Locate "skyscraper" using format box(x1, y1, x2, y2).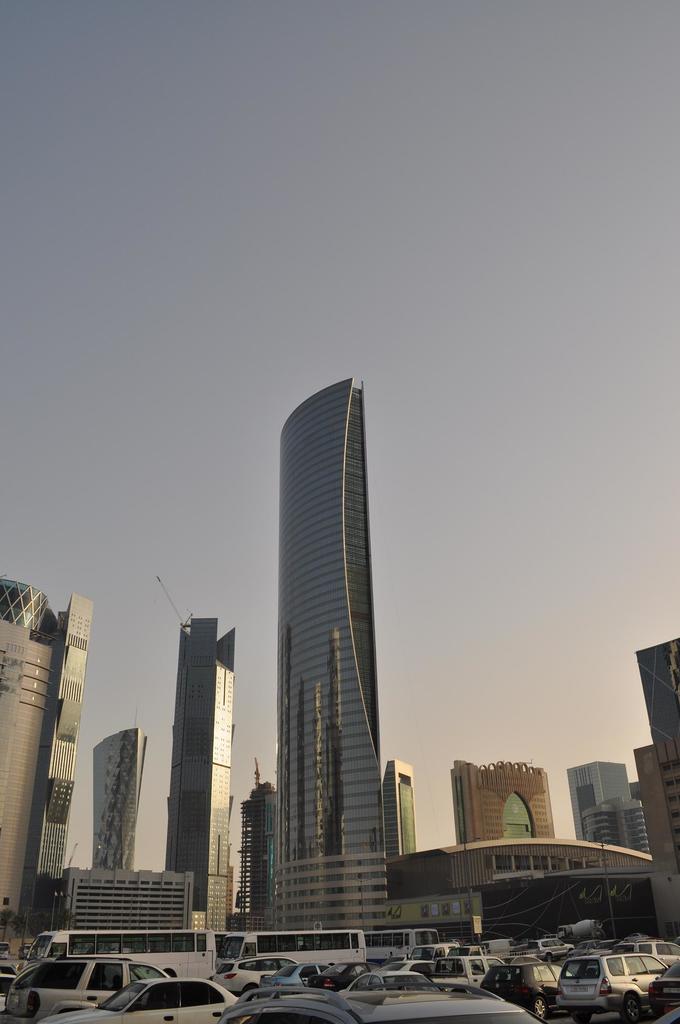
box(568, 764, 656, 846).
